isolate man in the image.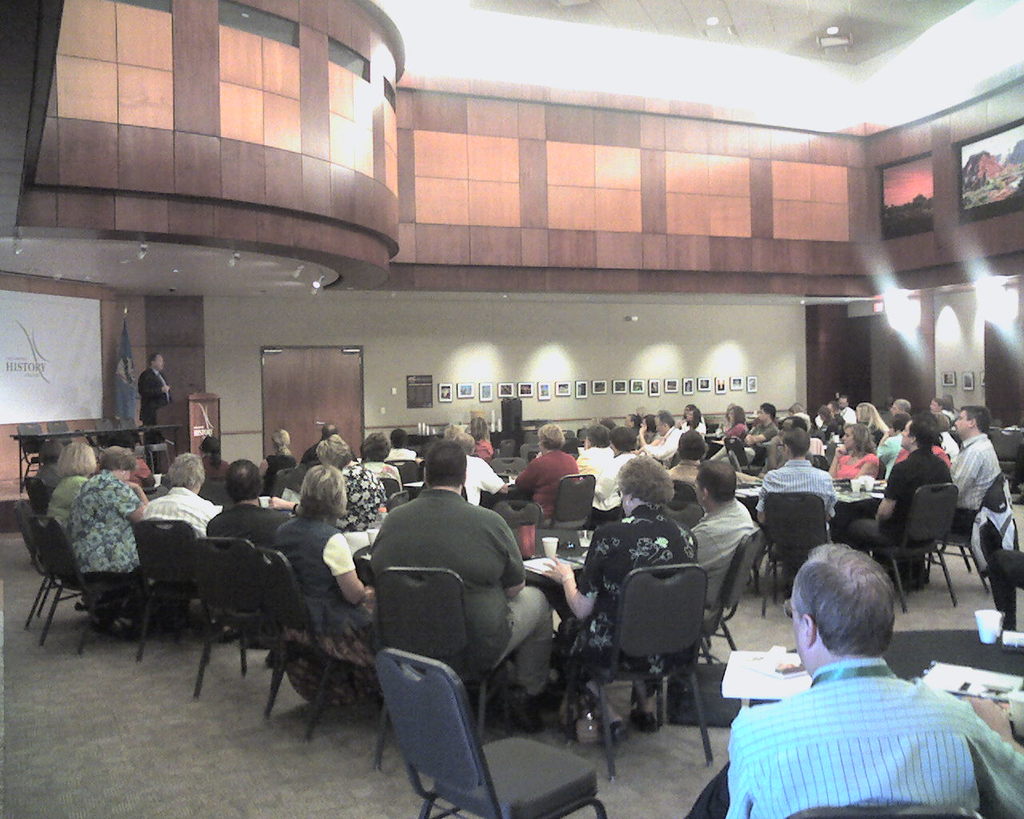
Isolated region: region(628, 410, 646, 428).
